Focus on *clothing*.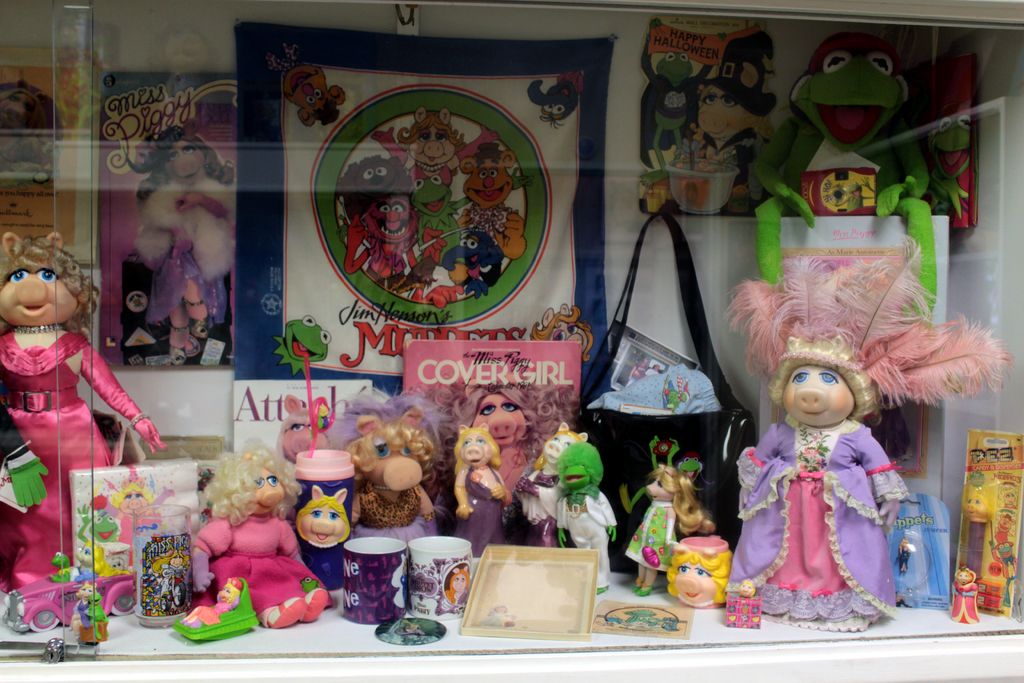
Focused at left=120, top=513, right=165, bottom=566.
